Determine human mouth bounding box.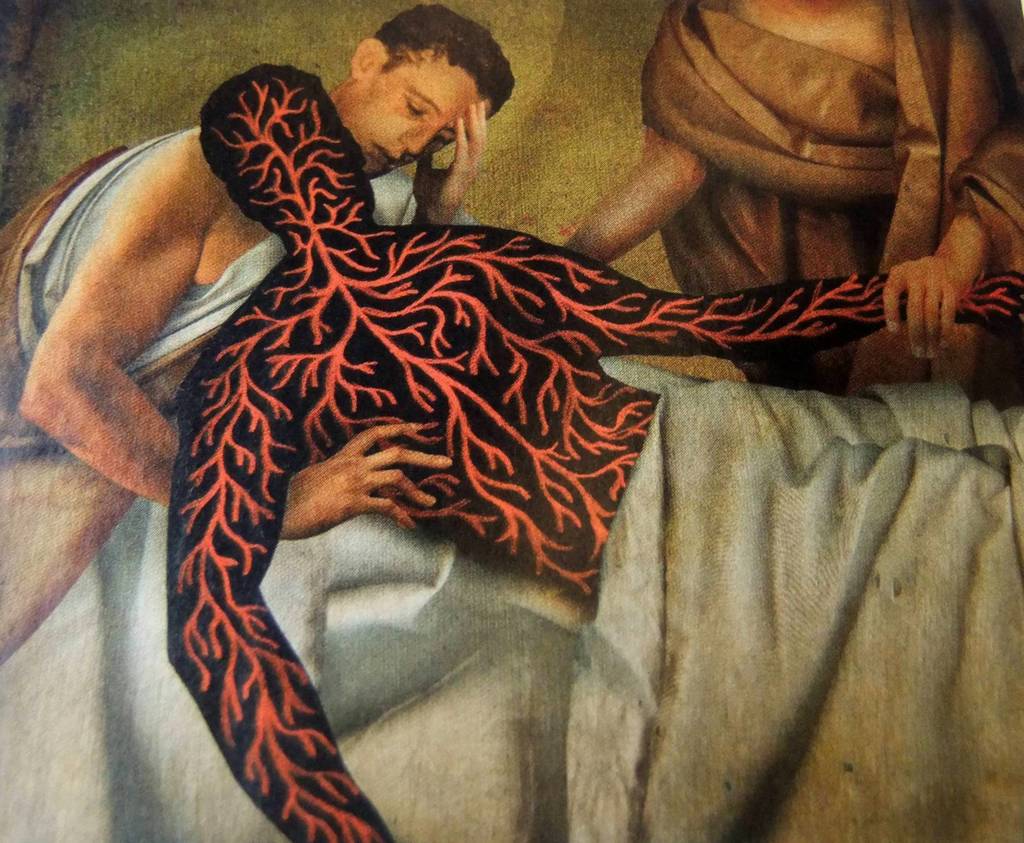
Determined: (x1=372, y1=145, x2=400, y2=165).
